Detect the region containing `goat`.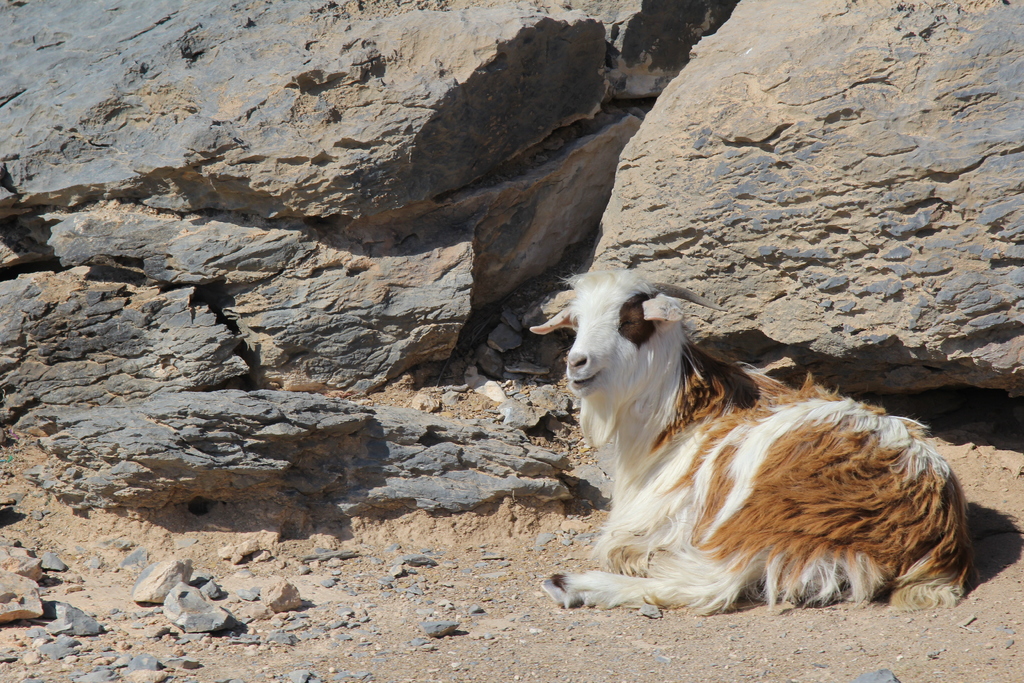
{"x1": 539, "y1": 246, "x2": 973, "y2": 648}.
